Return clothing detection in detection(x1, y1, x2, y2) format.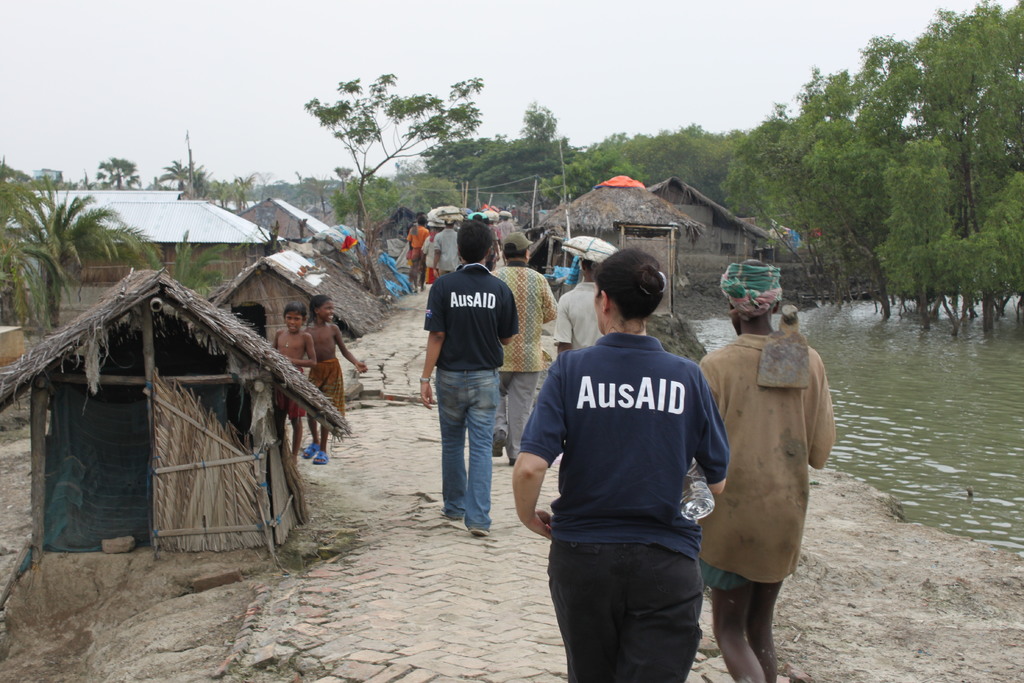
detection(521, 333, 732, 682).
